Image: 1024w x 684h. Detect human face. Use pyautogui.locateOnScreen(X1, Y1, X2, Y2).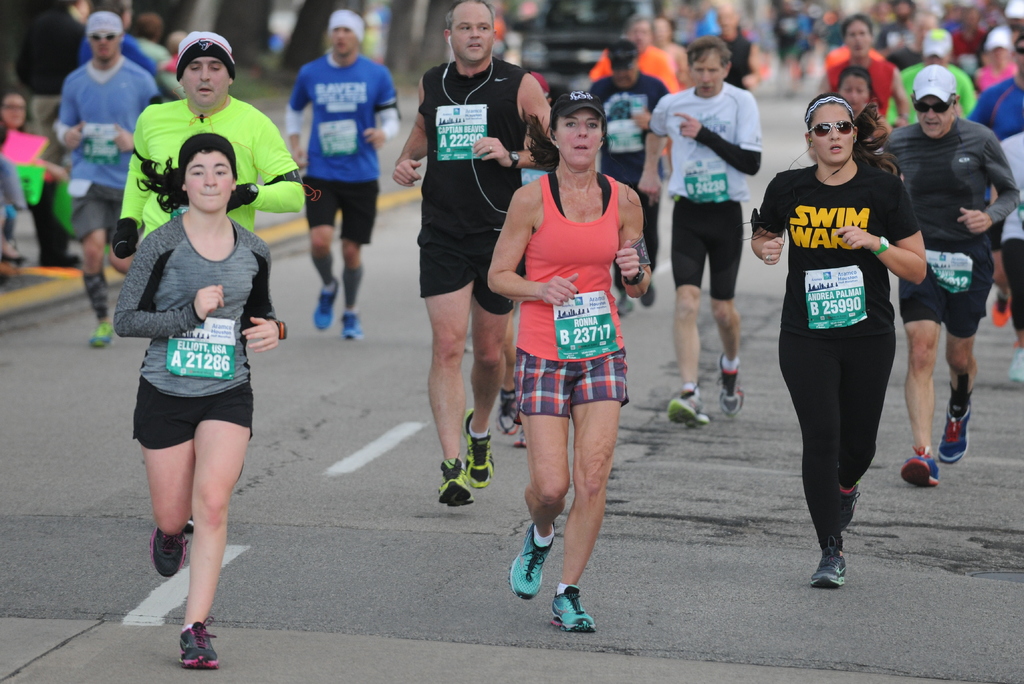
pyautogui.locateOnScreen(692, 56, 723, 98).
